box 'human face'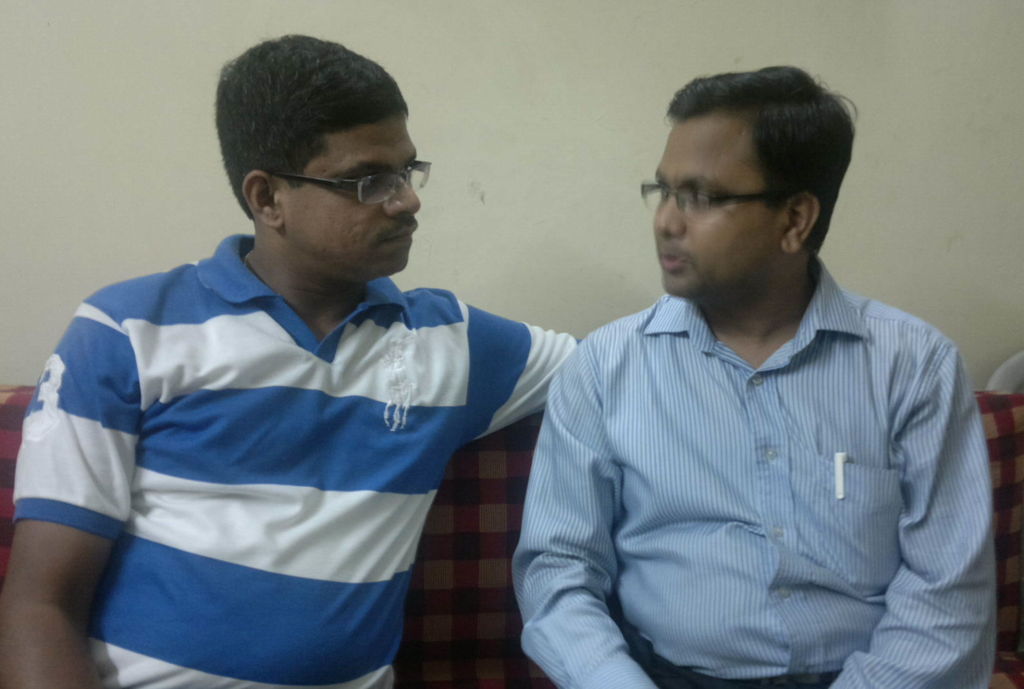
rect(276, 115, 423, 284)
